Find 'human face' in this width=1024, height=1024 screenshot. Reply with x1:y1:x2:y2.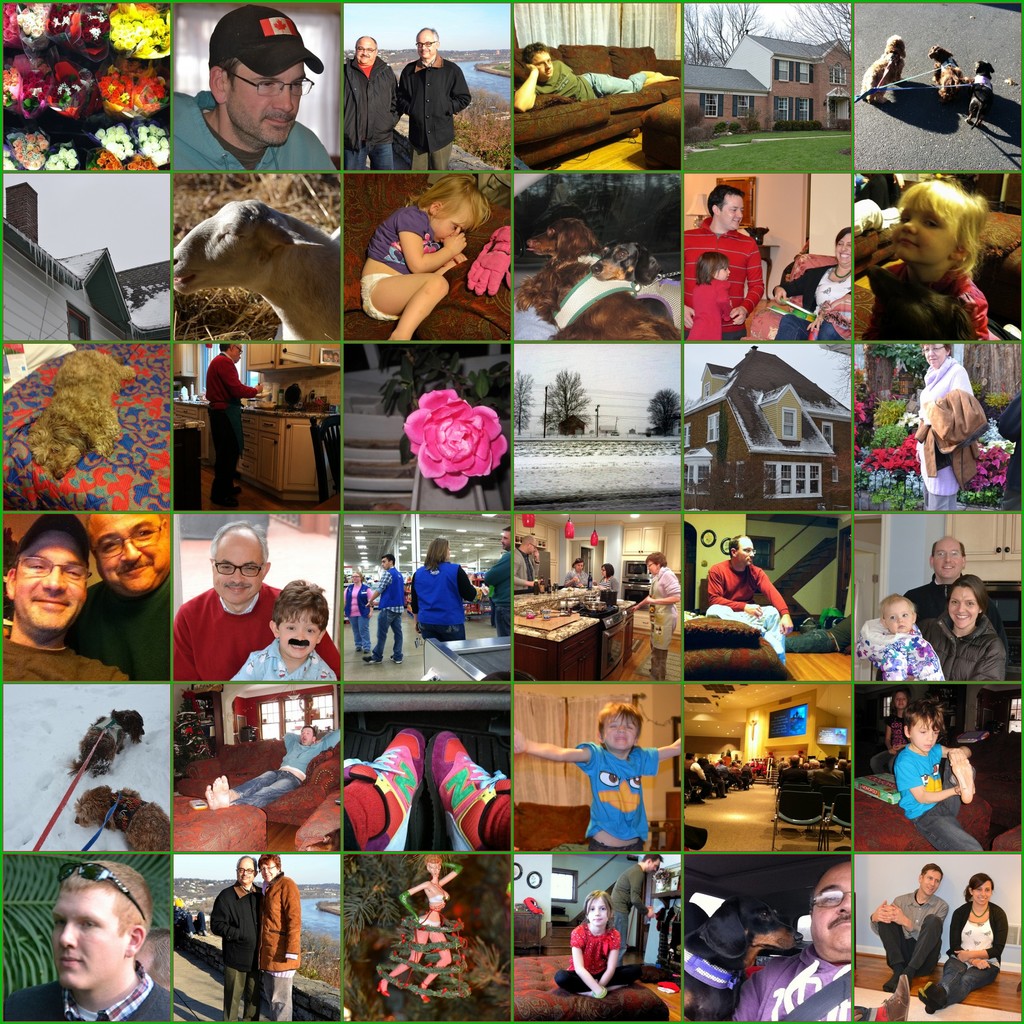
354:37:378:63.
